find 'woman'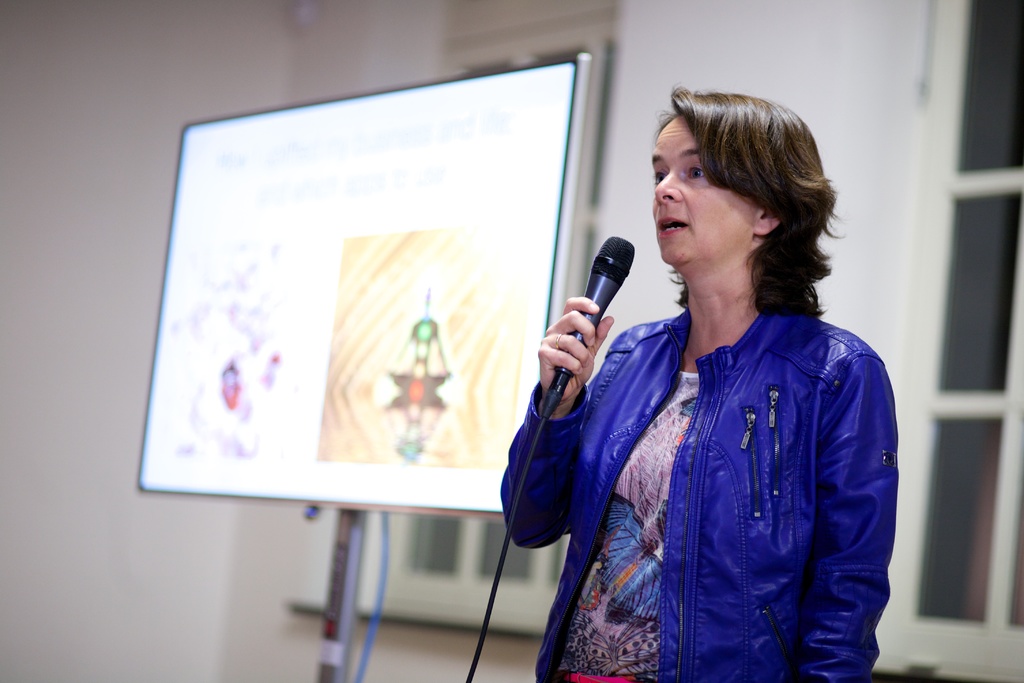
[500, 88, 901, 682]
